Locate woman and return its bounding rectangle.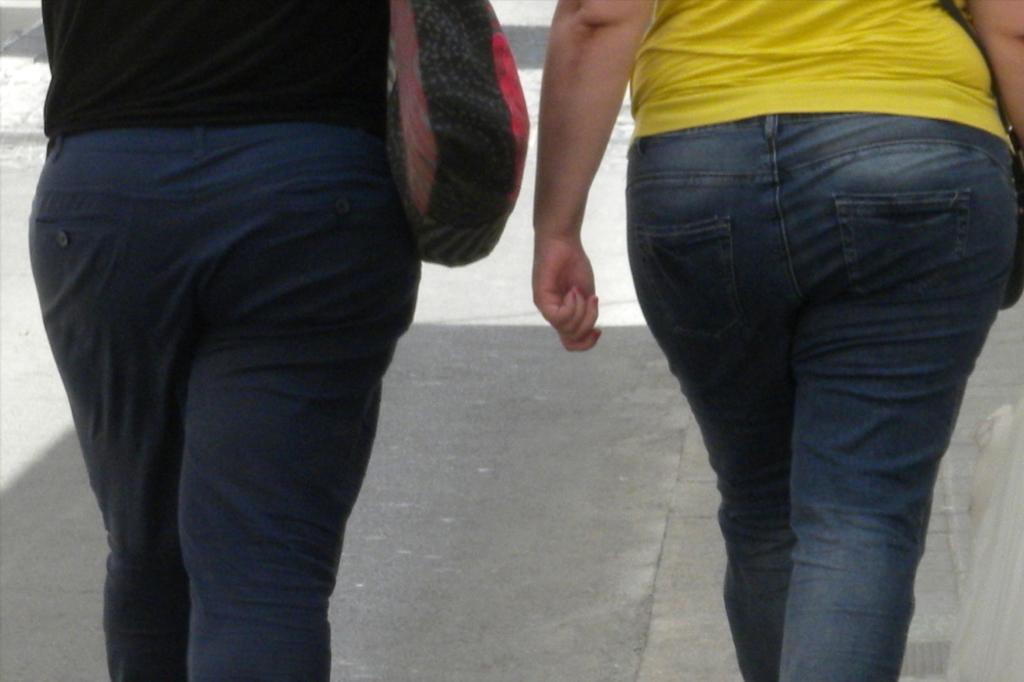
[28,0,422,681].
